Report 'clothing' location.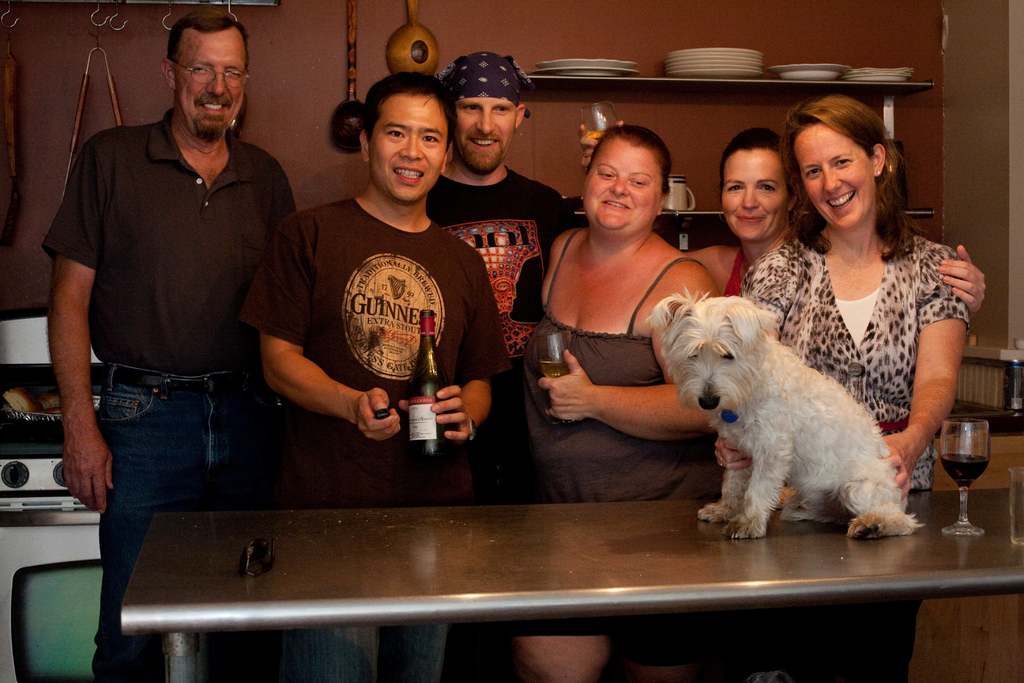
Report: x1=426, y1=165, x2=575, y2=682.
